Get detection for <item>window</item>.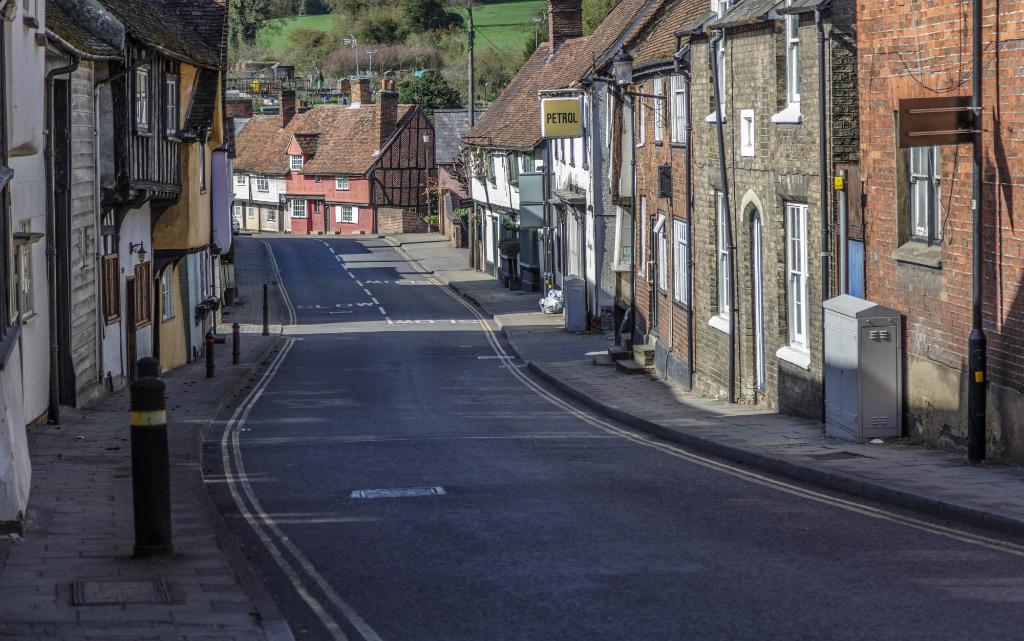
Detection: select_region(257, 174, 268, 193).
